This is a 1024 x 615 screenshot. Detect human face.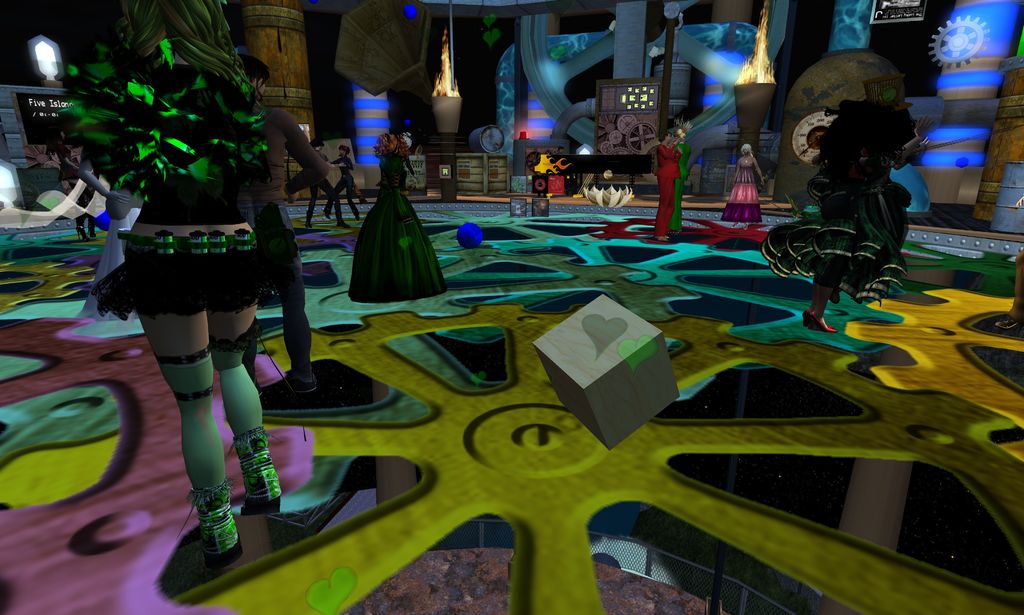
[255,80,266,97].
